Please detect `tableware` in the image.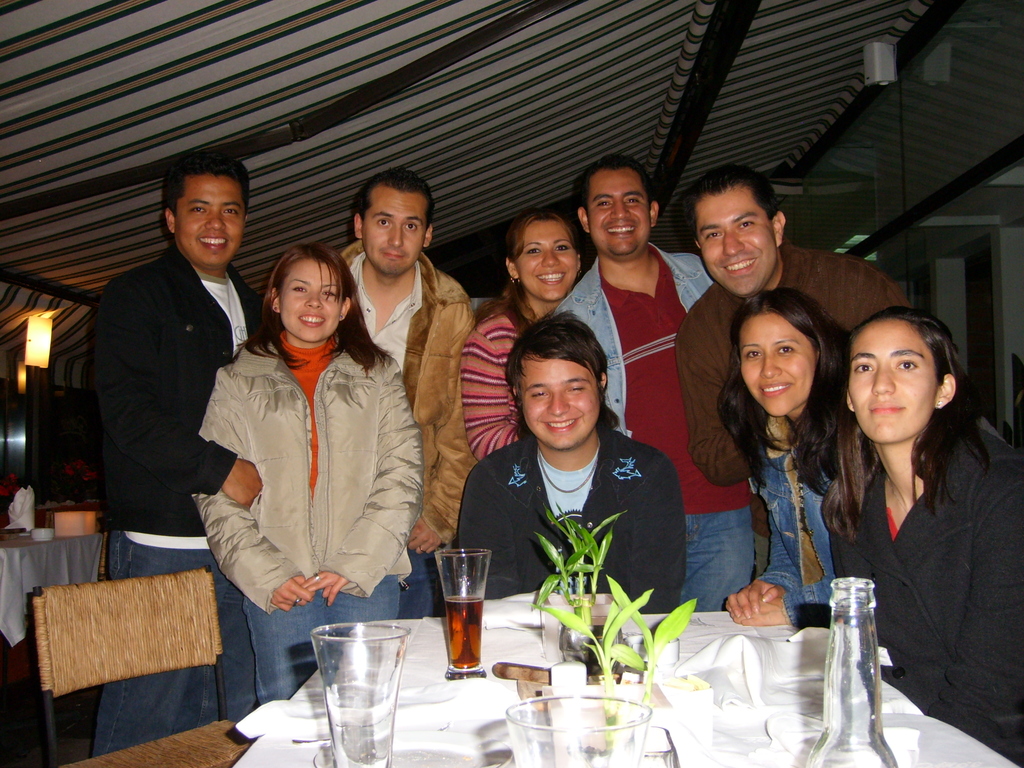
locate(546, 589, 628, 628).
